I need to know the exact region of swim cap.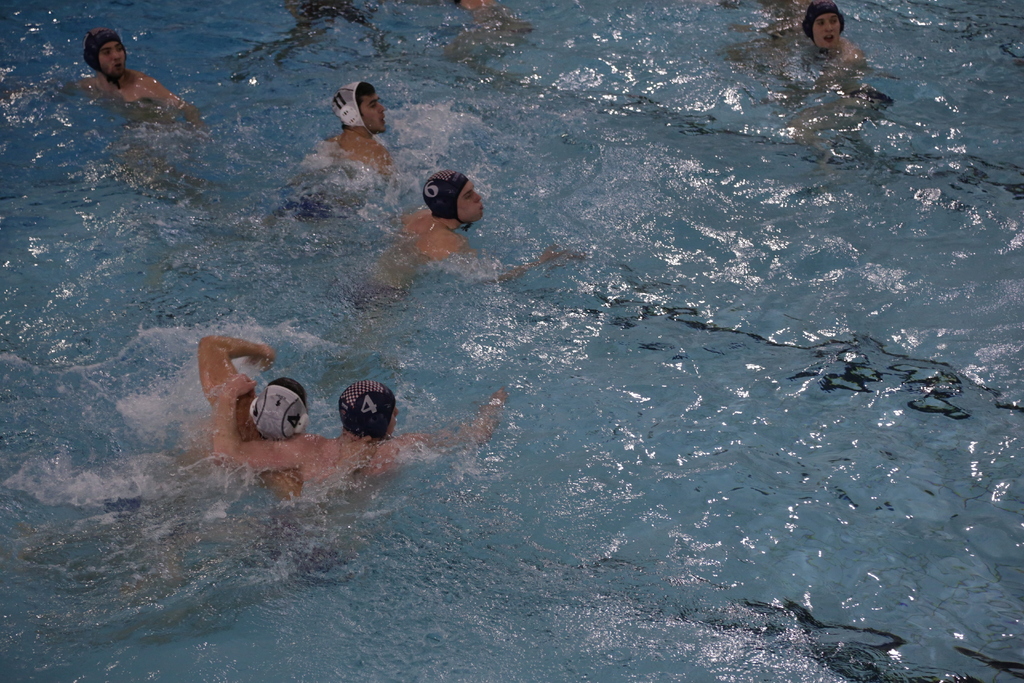
Region: (left=337, top=381, right=395, bottom=439).
